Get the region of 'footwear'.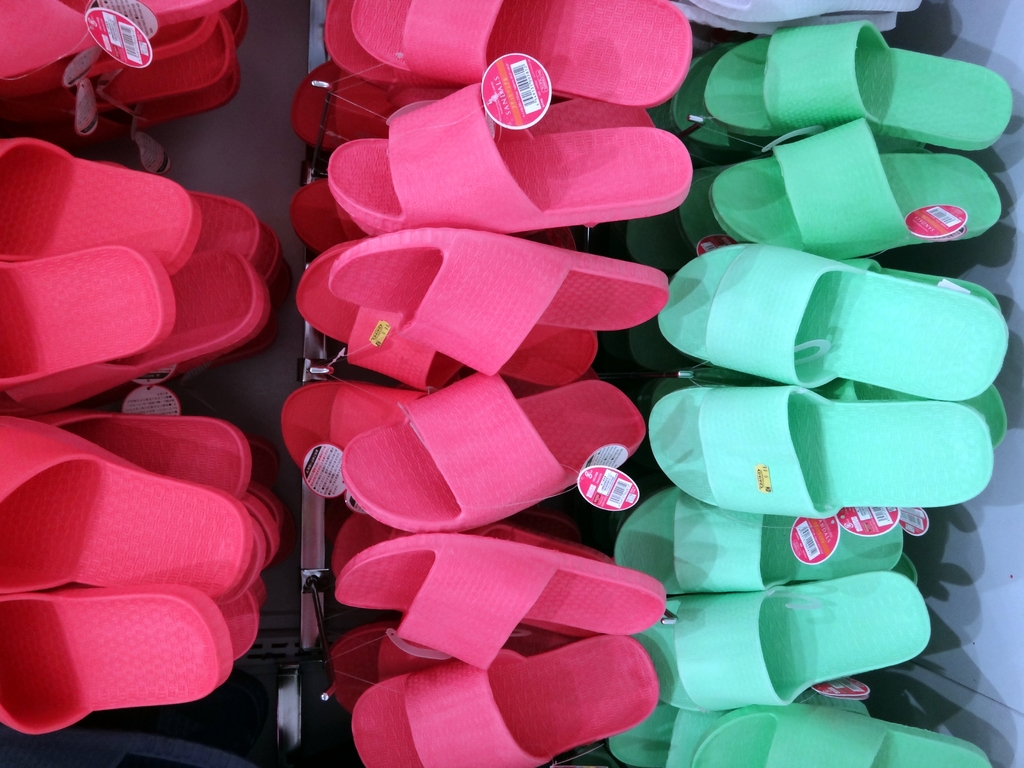
684 48 930 148.
